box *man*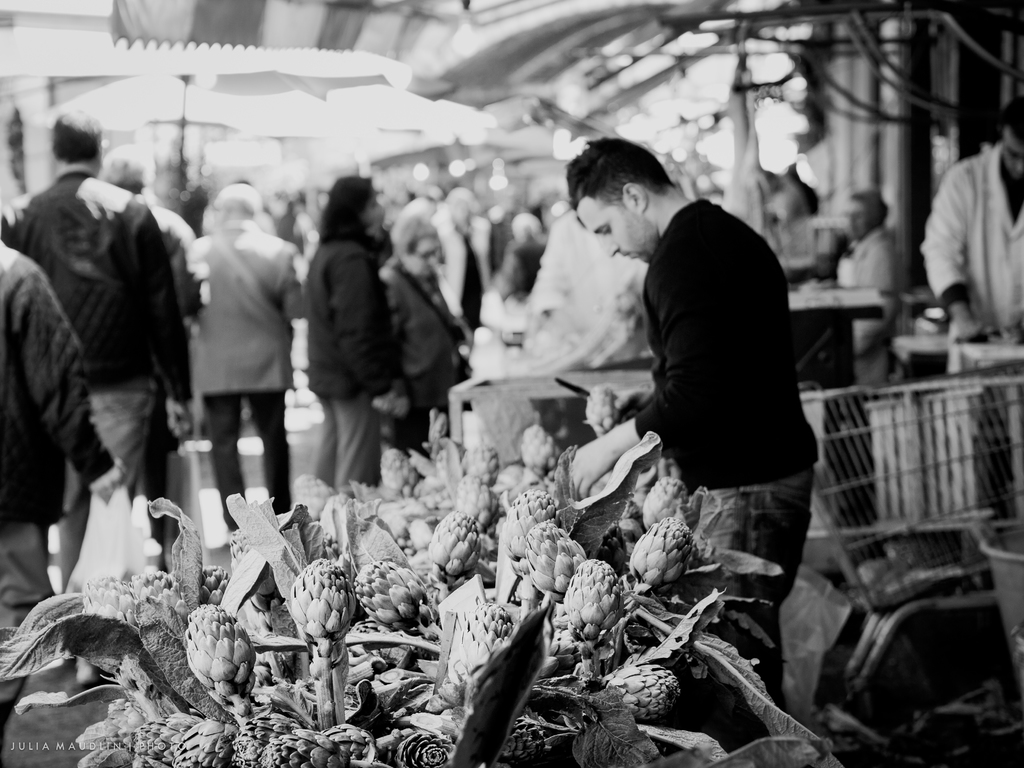
BBox(0, 234, 128, 637)
